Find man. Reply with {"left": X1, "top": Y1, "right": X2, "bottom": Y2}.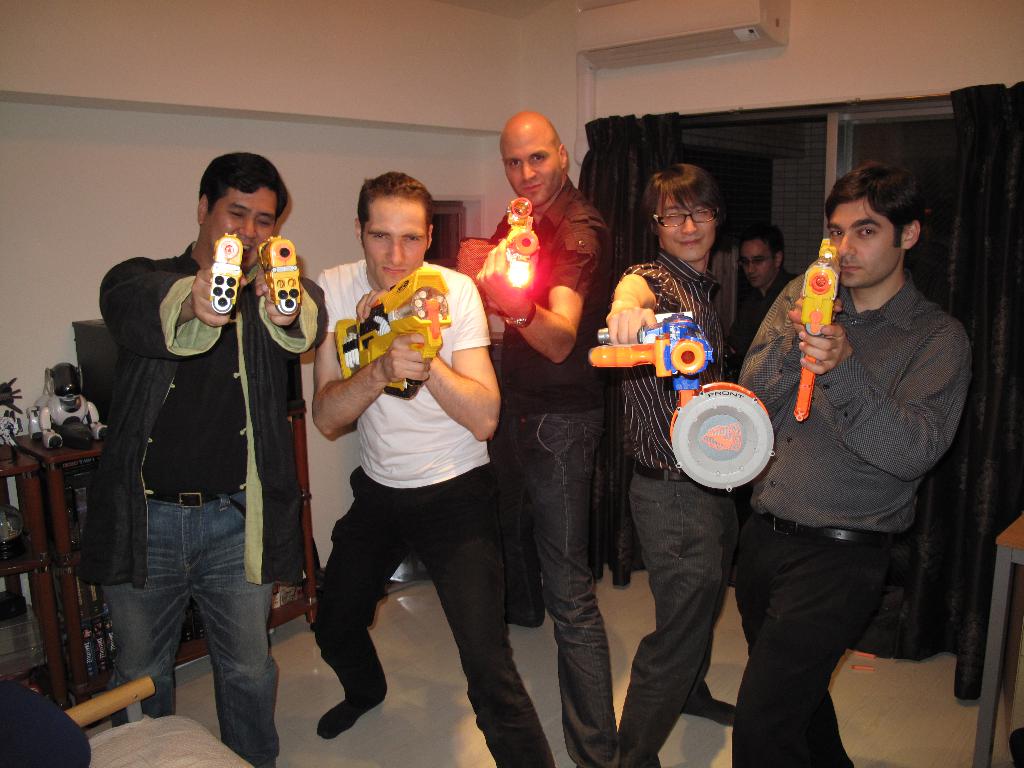
{"left": 0, "top": 677, "right": 91, "bottom": 767}.
